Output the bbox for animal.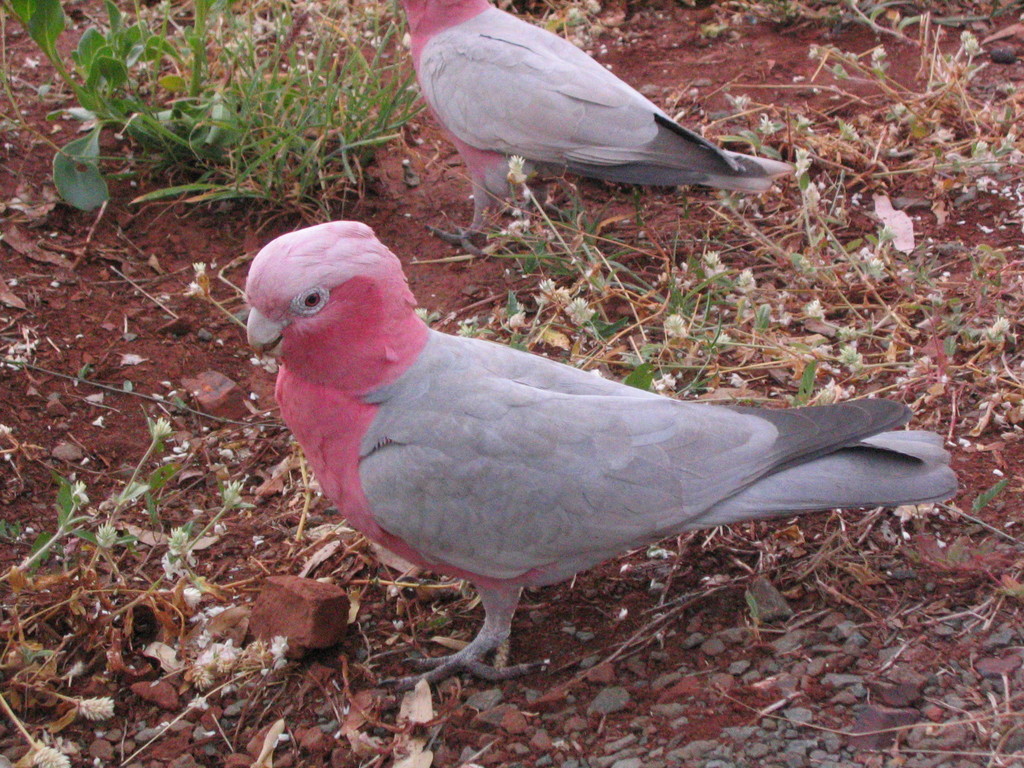
region(244, 205, 963, 688).
